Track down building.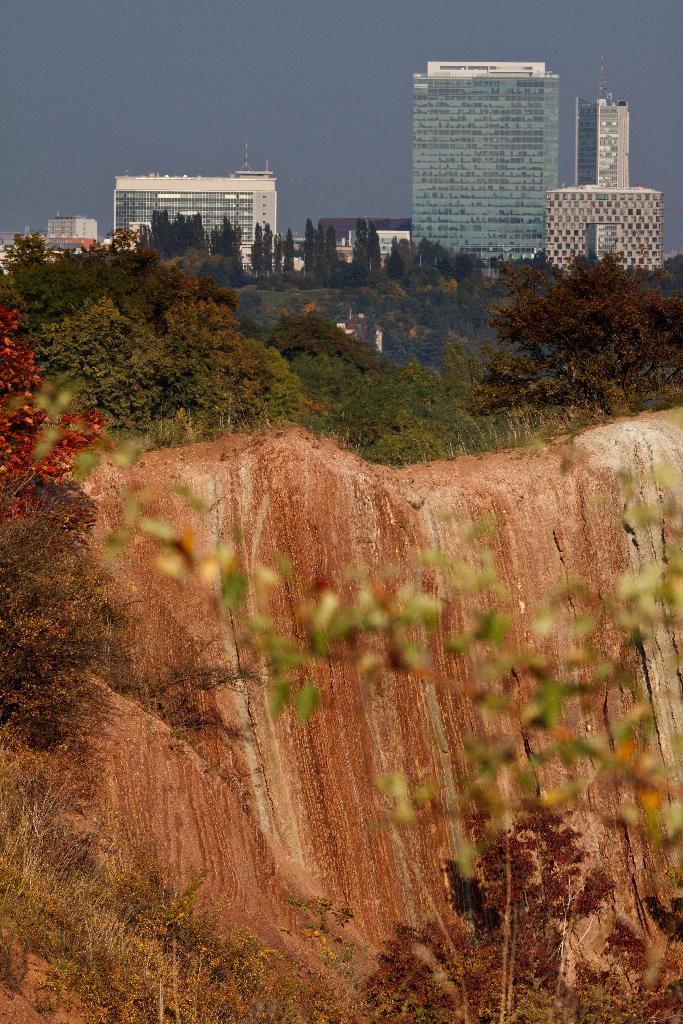
Tracked to 545, 85, 662, 267.
